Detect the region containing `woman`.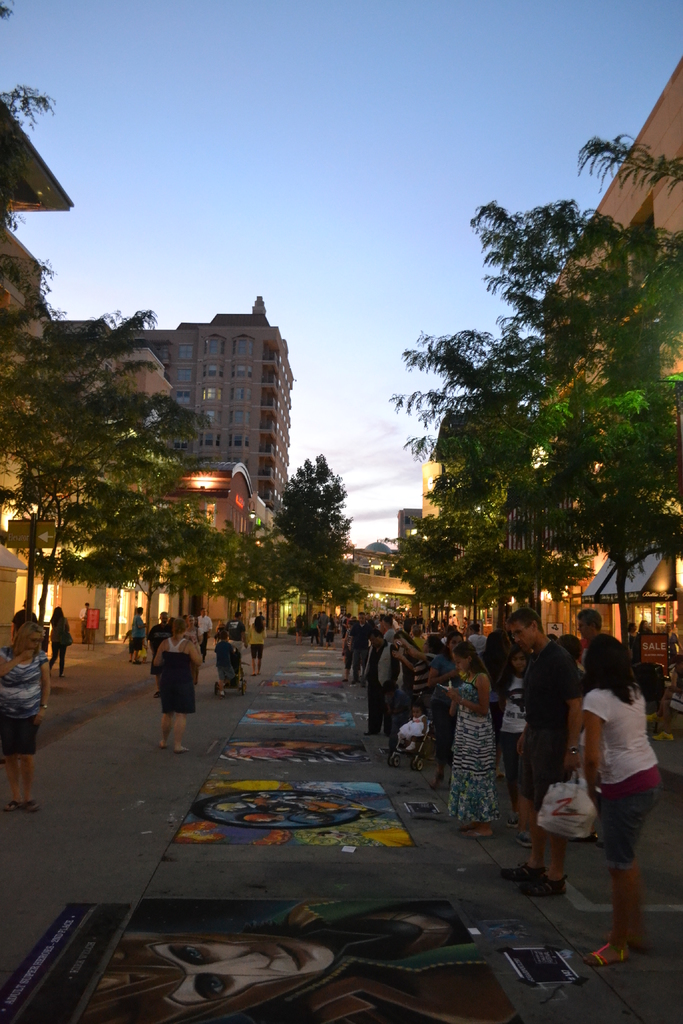
bbox(0, 623, 58, 812).
